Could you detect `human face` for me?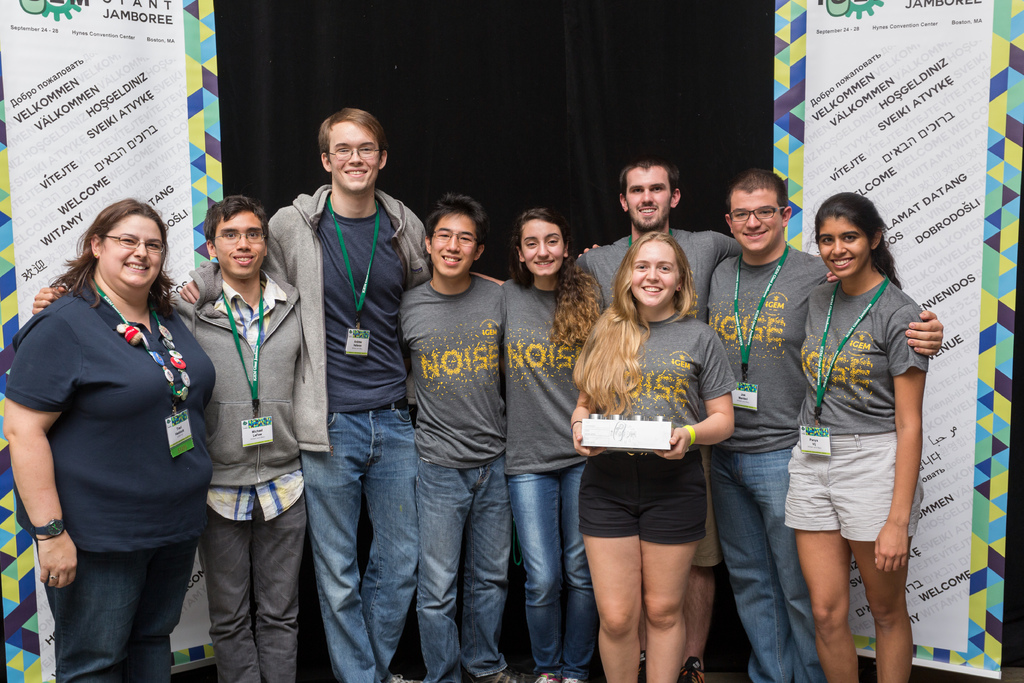
Detection result: 100:211:163:288.
